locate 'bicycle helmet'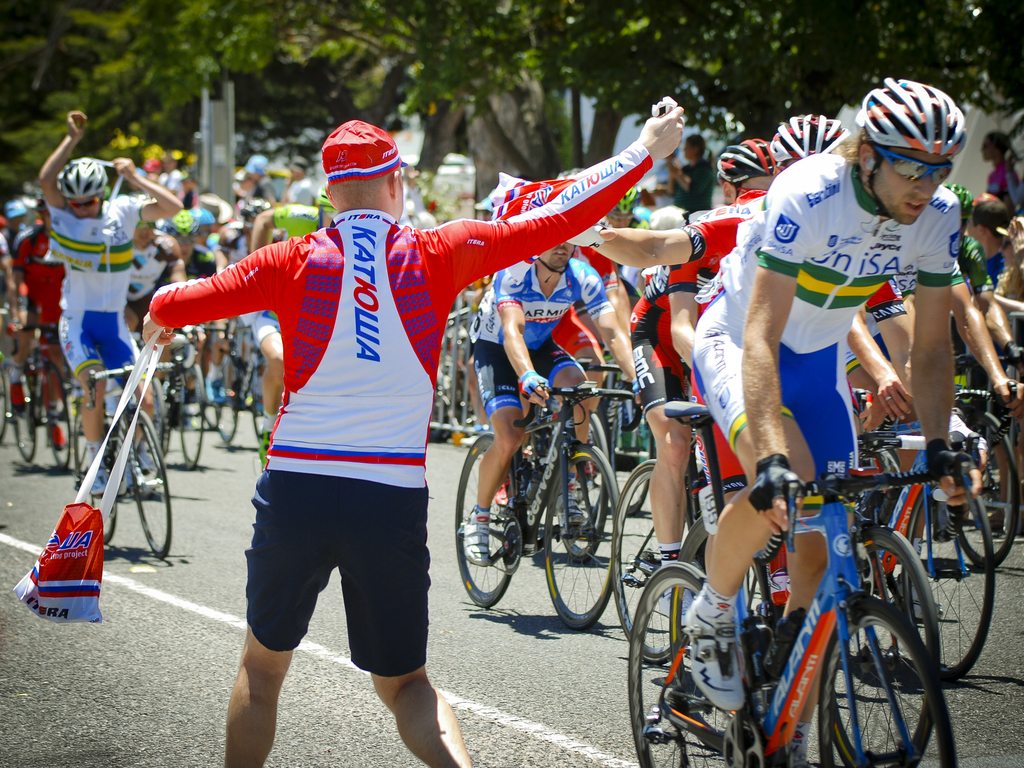
pyautogui.locateOnScreen(772, 111, 850, 177)
